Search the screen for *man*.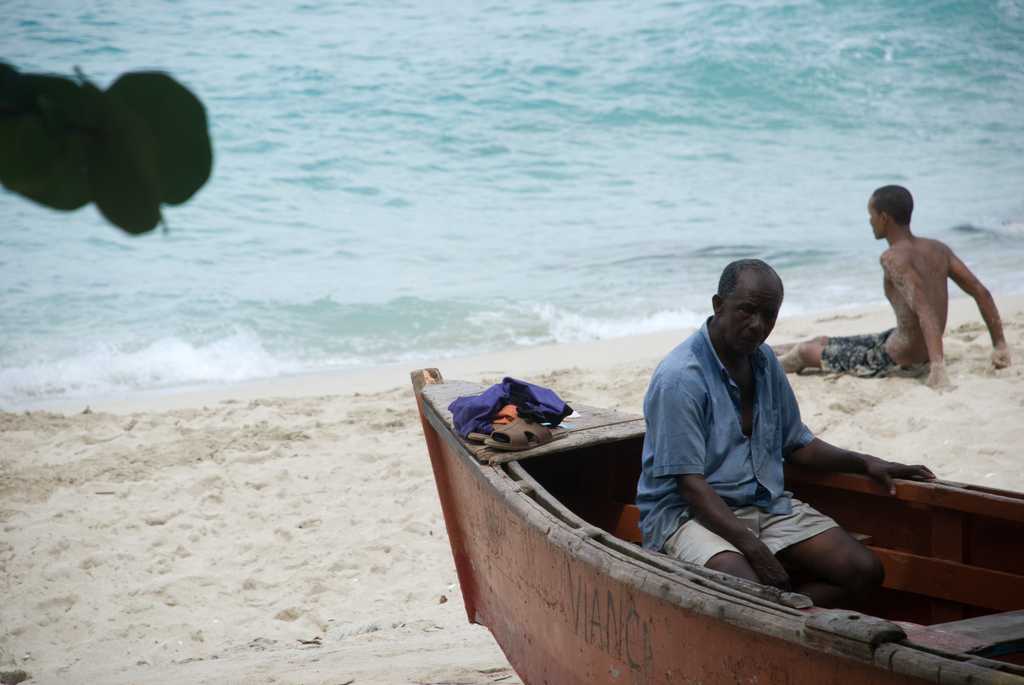
Found at rect(633, 251, 885, 606).
